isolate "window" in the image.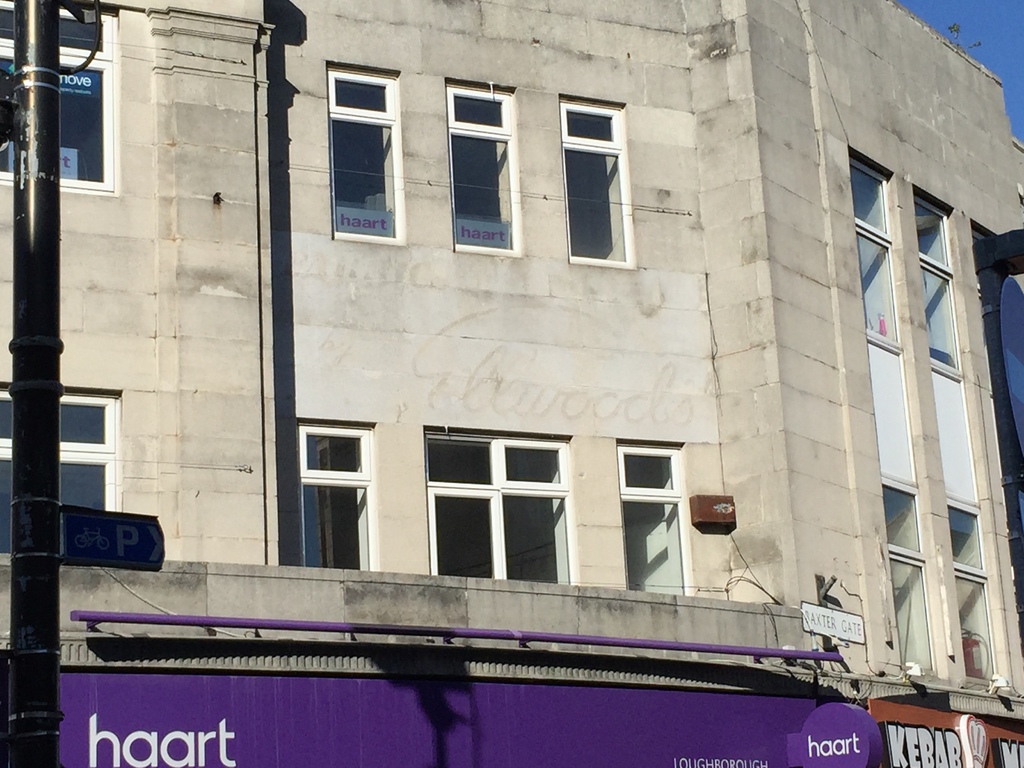
Isolated region: [left=947, top=497, right=1001, bottom=685].
